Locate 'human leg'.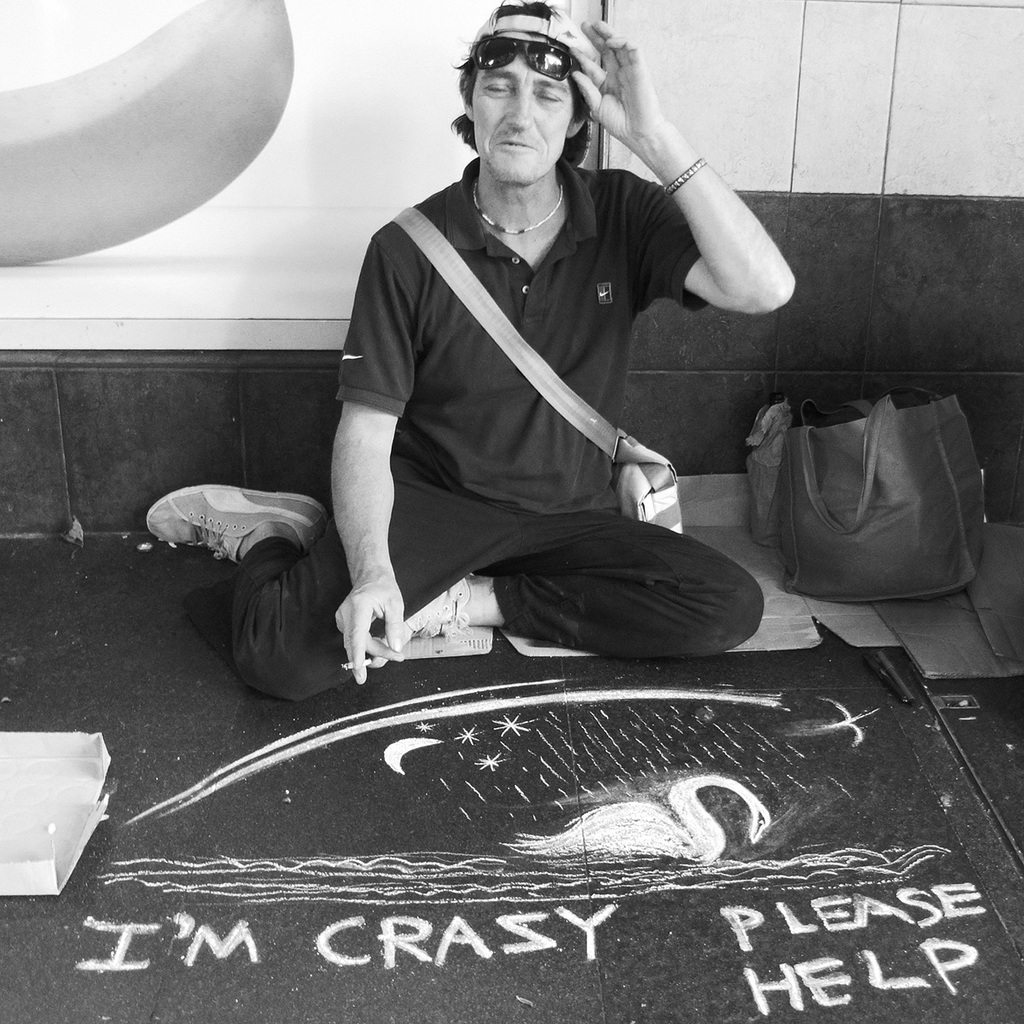
Bounding box: 375,506,759,666.
